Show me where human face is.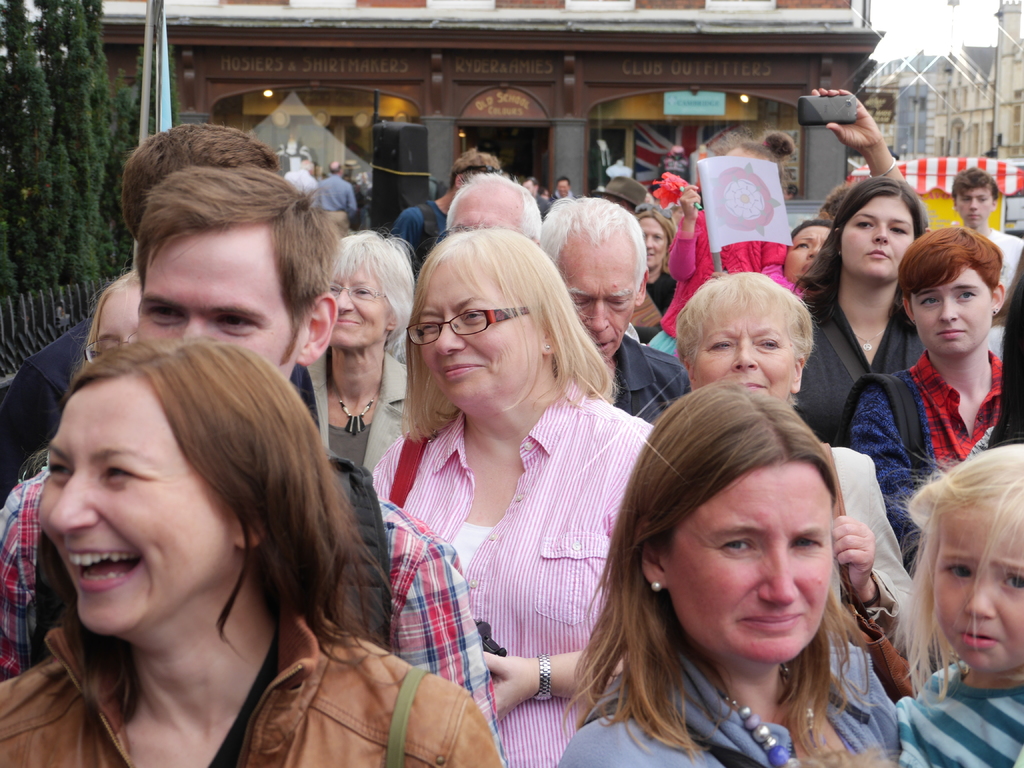
human face is at BBox(669, 463, 832, 664).
